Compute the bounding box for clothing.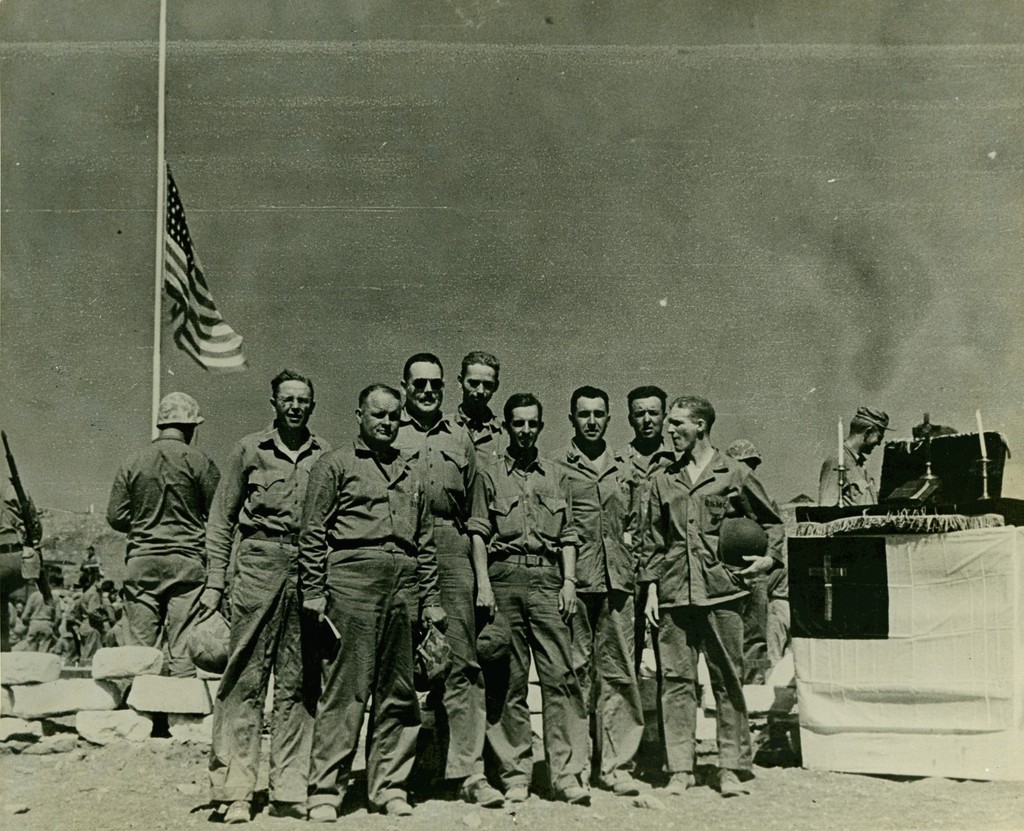
crop(300, 432, 446, 802).
